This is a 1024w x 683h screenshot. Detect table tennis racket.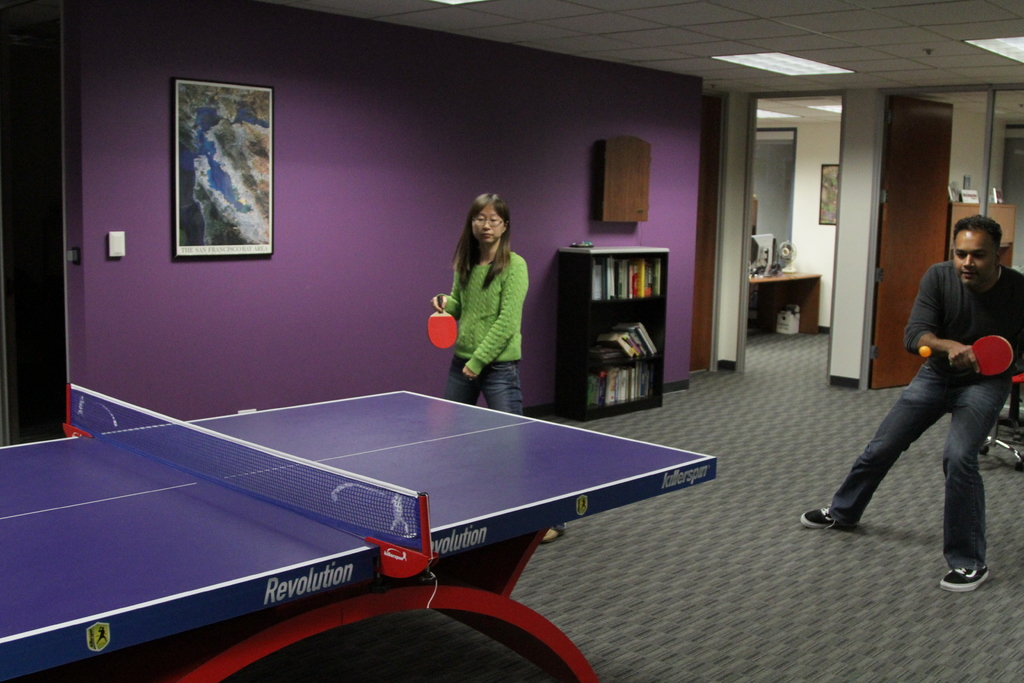
{"x1": 945, "y1": 333, "x2": 1014, "y2": 381}.
